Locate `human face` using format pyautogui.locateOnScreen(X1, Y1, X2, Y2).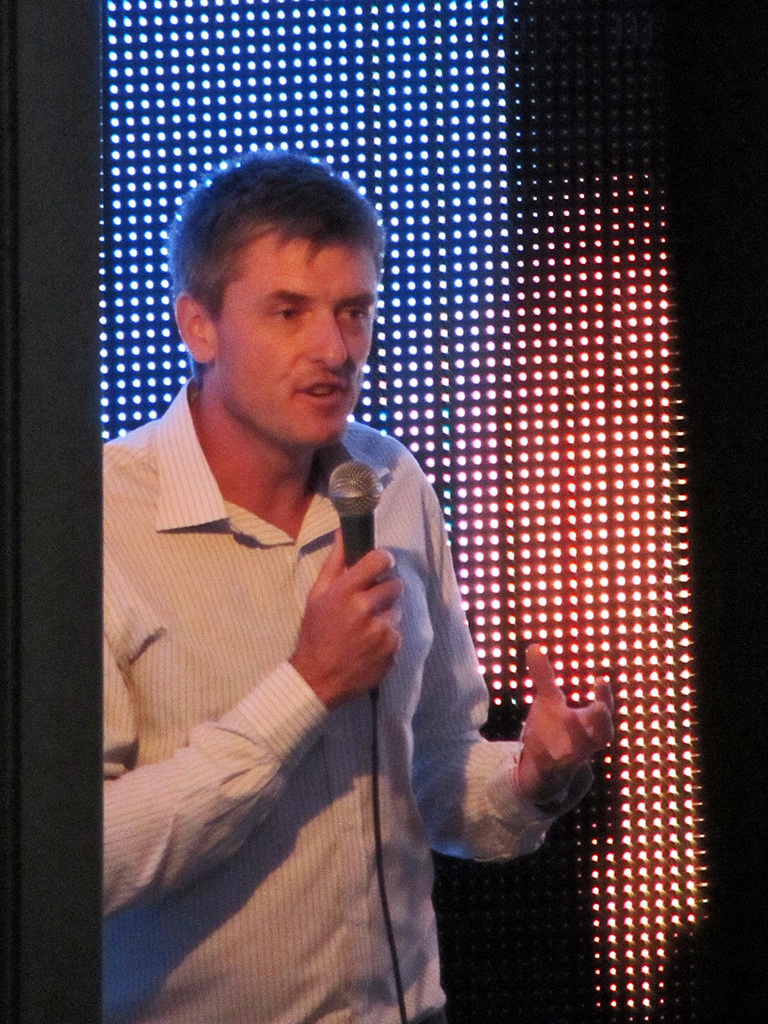
pyautogui.locateOnScreen(216, 220, 375, 439).
